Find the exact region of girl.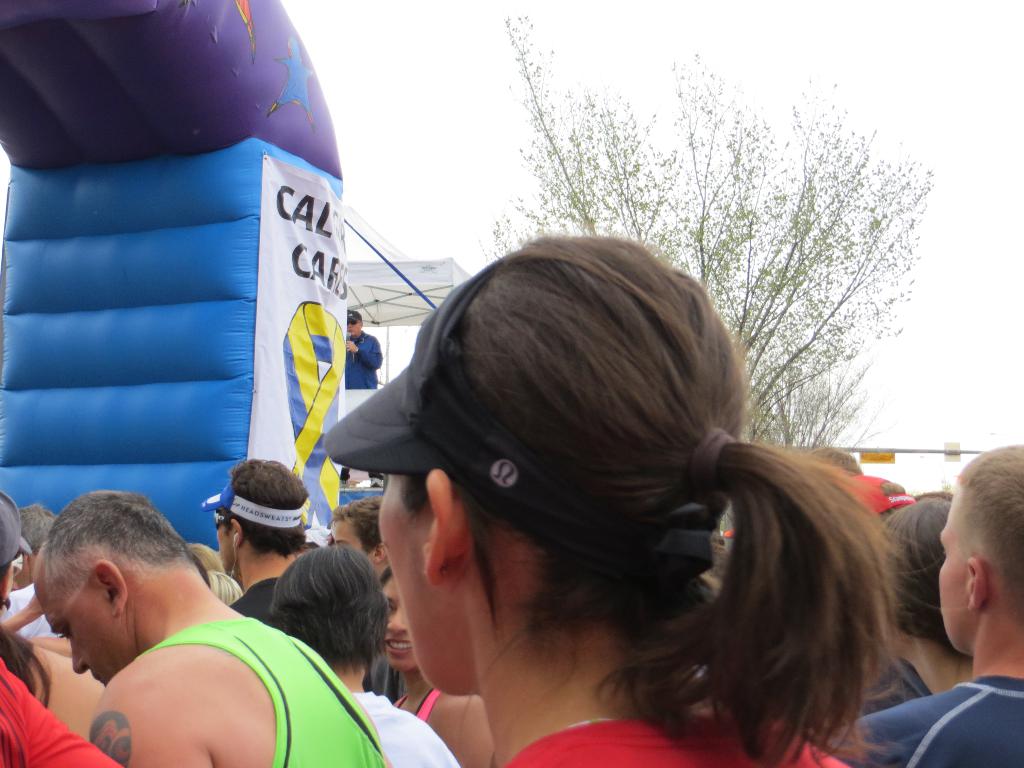
Exact region: (0,500,120,767).
